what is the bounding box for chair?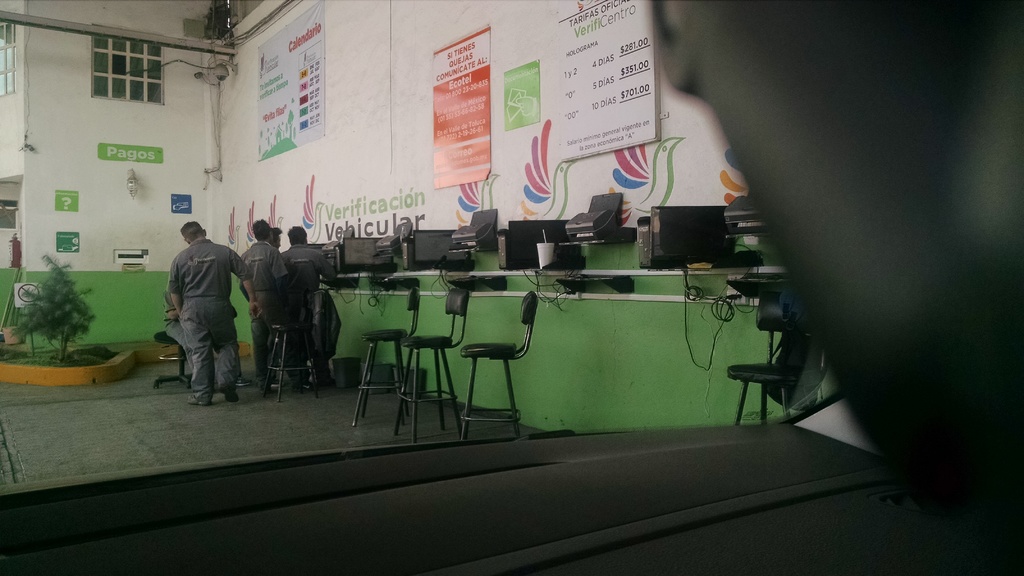
394 287 475 444.
